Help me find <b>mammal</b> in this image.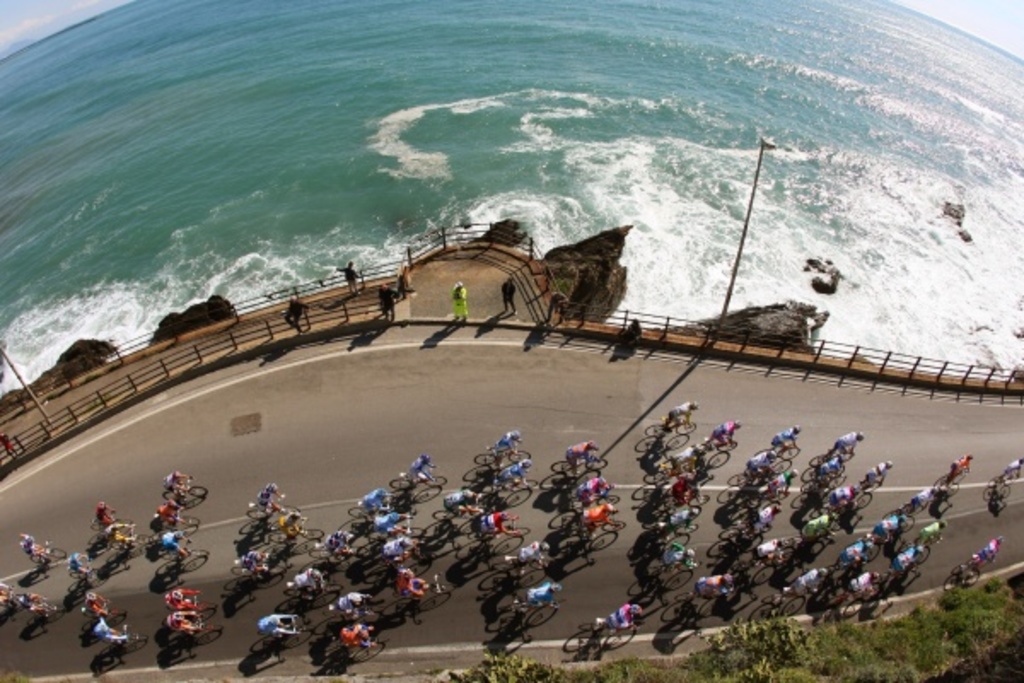
Found it: BBox(662, 540, 693, 572).
